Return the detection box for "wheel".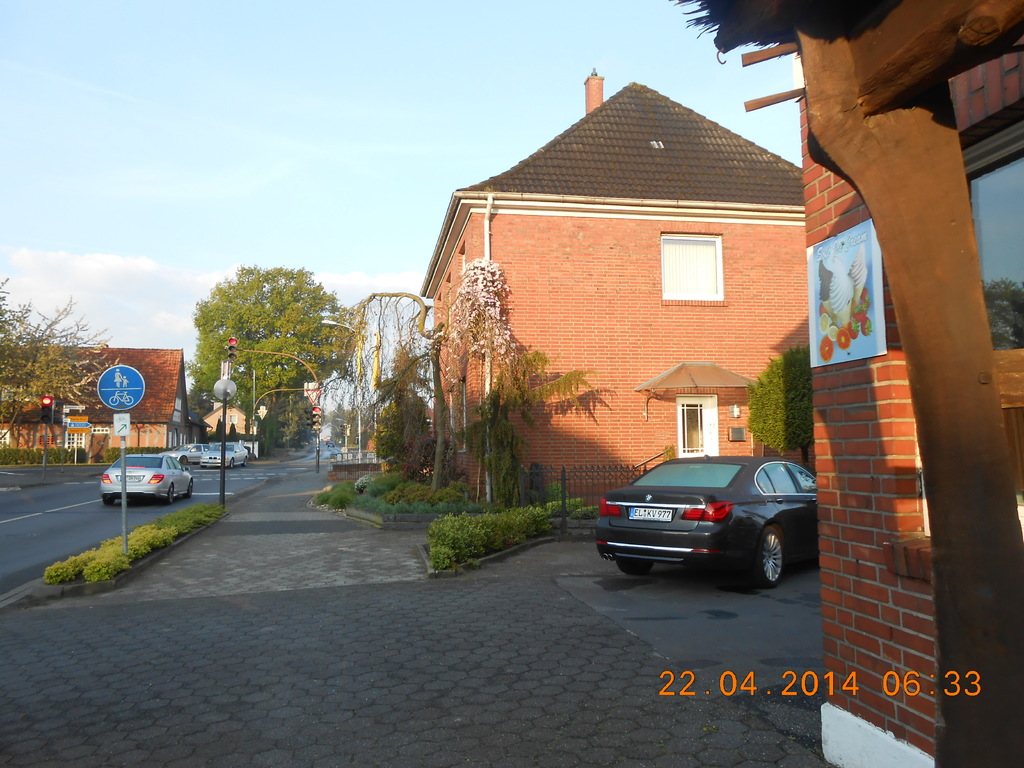
l=186, t=481, r=193, b=496.
